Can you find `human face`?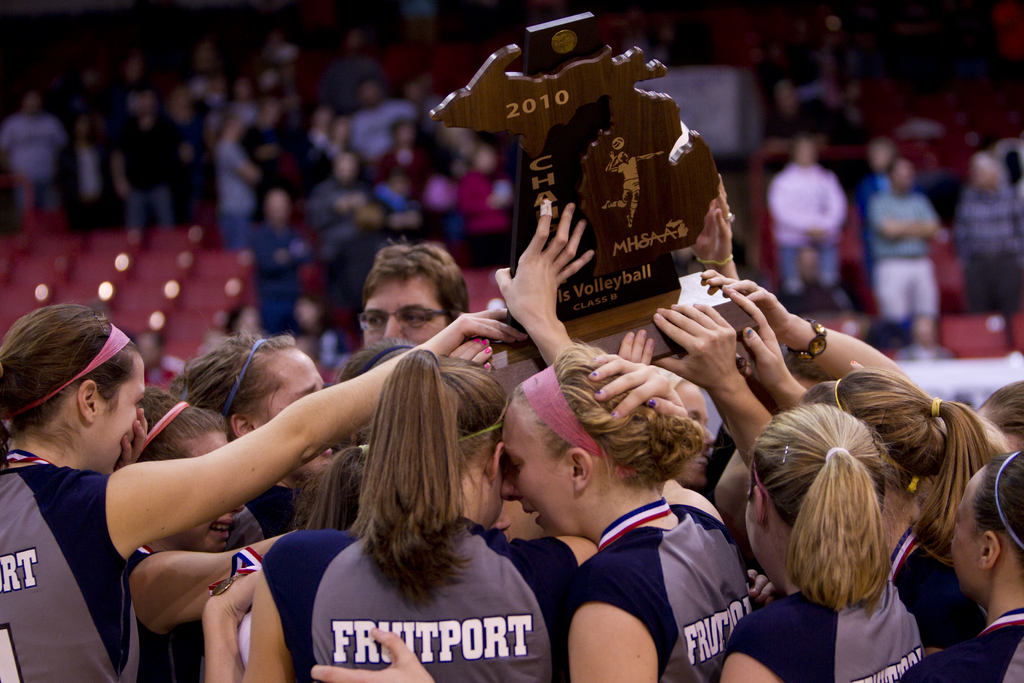
Yes, bounding box: left=250, top=347, right=325, bottom=424.
